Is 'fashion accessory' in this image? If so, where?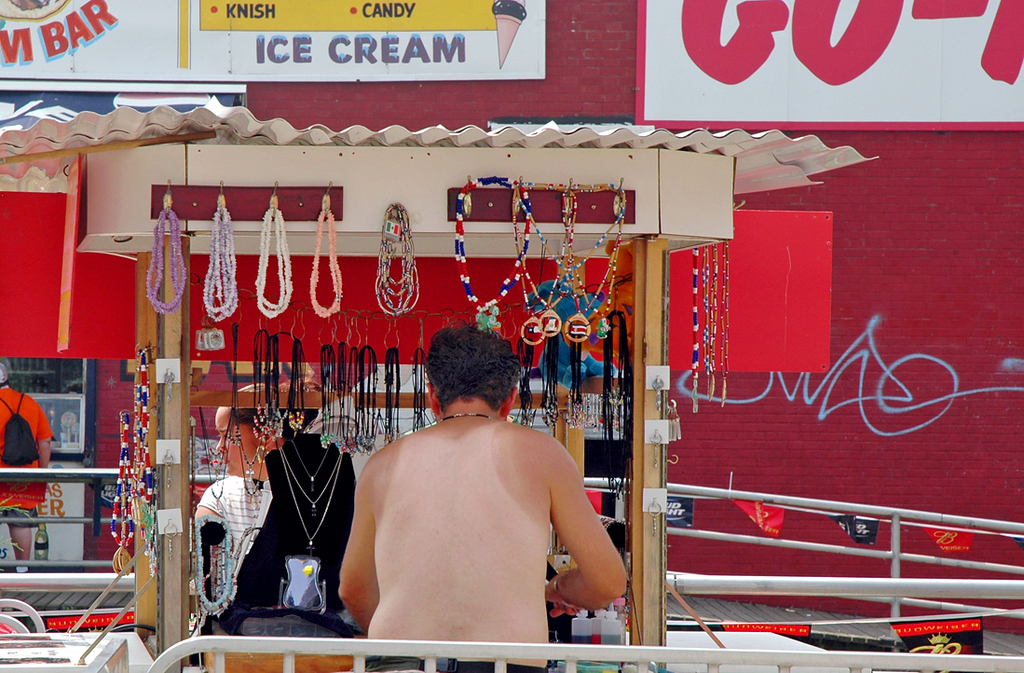
Yes, at [371, 204, 423, 317].
